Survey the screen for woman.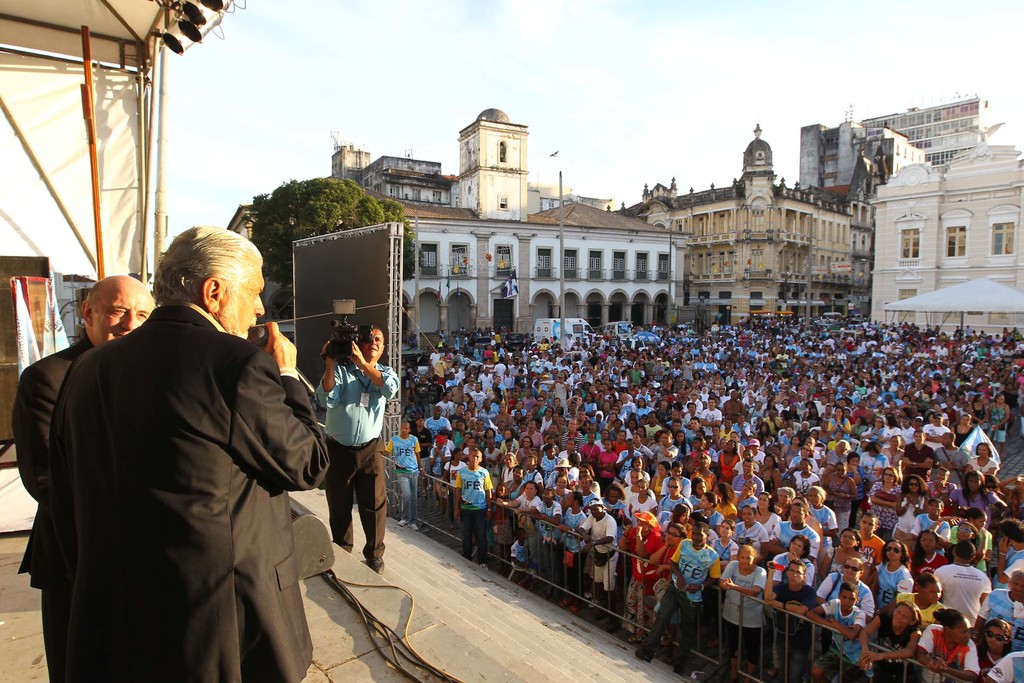
Survey found: x1=649 y1=461 x2=665 y2=493.
